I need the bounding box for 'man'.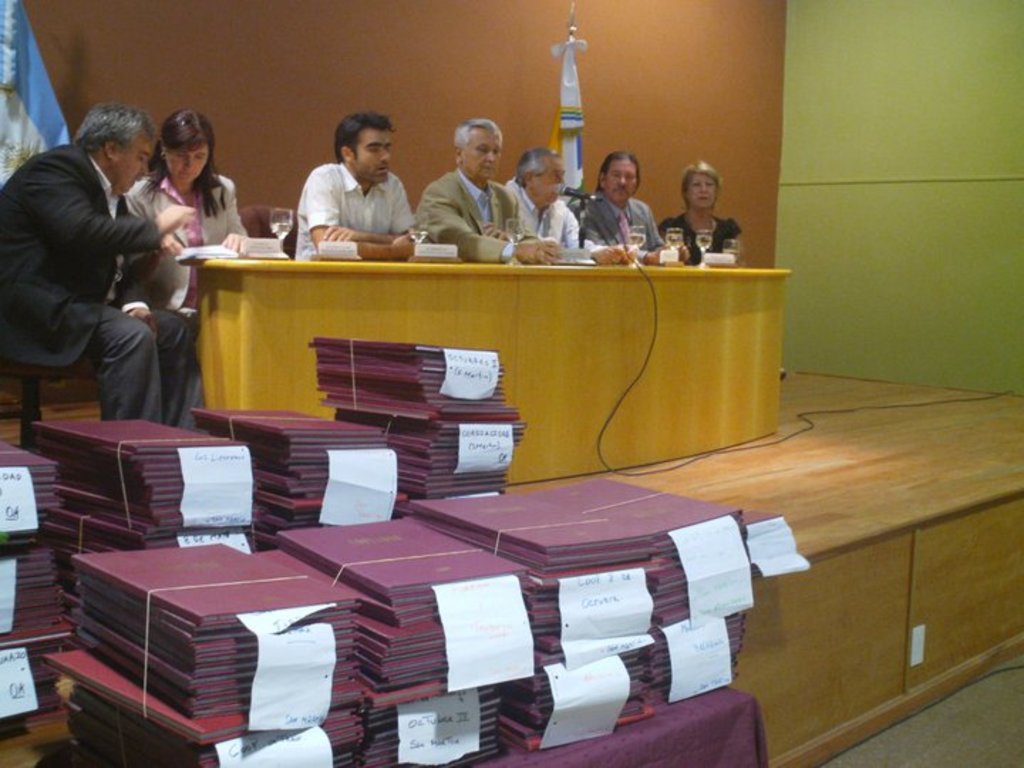
Here it is: [499,141,639,265].
